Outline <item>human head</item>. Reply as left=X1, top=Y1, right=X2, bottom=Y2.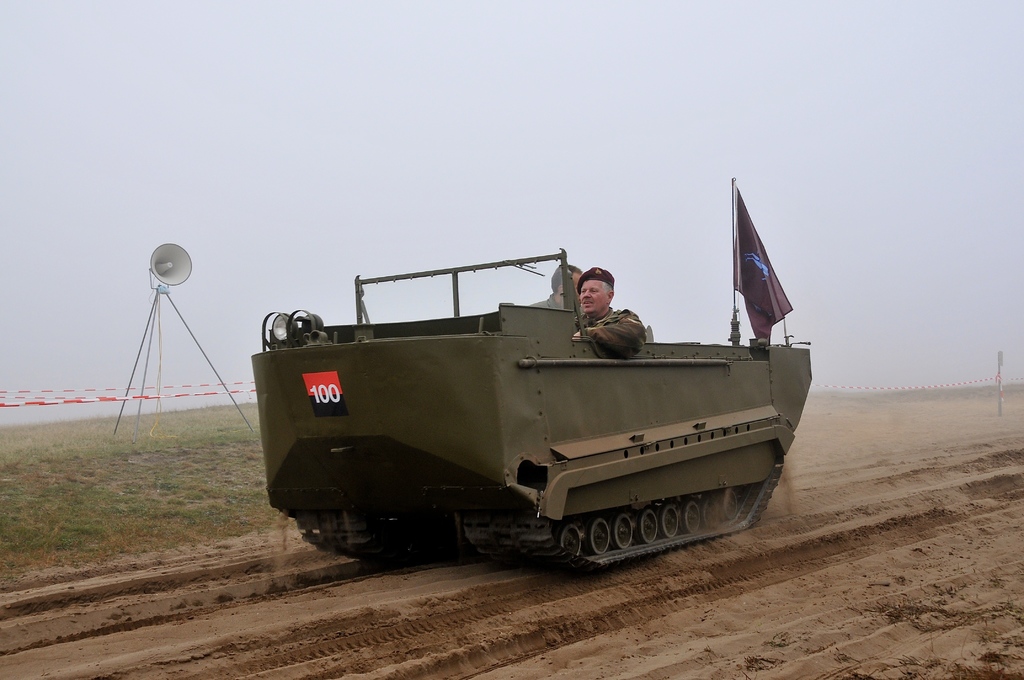
left=550, top=261, right=584, bottom=303.
